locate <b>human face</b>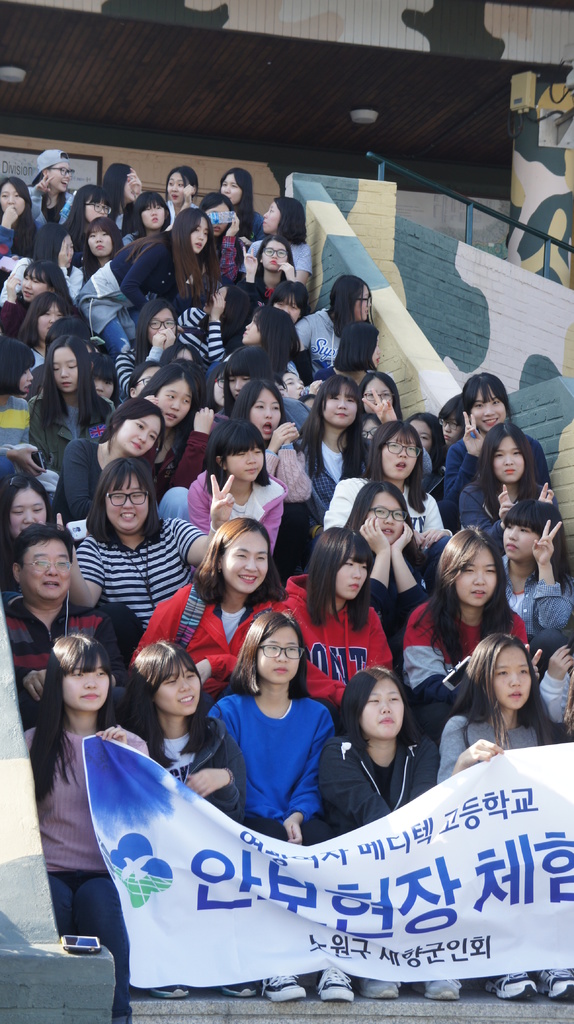
<bbox>358, 678, 405, 740</bbox>
